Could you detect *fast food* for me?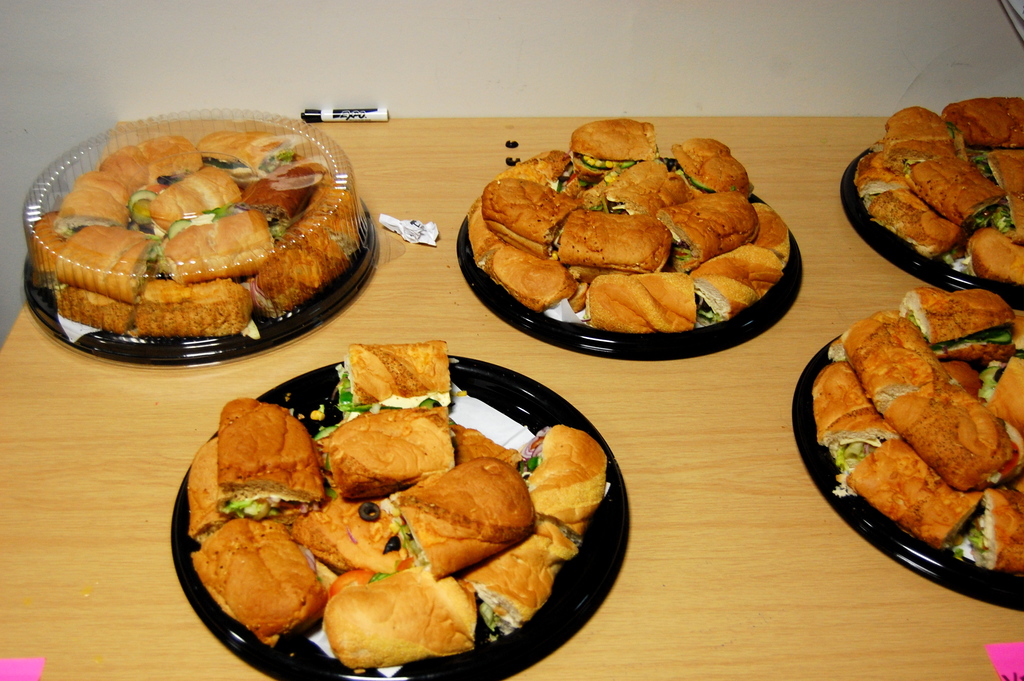
Detection result: (481,178,580,250).
